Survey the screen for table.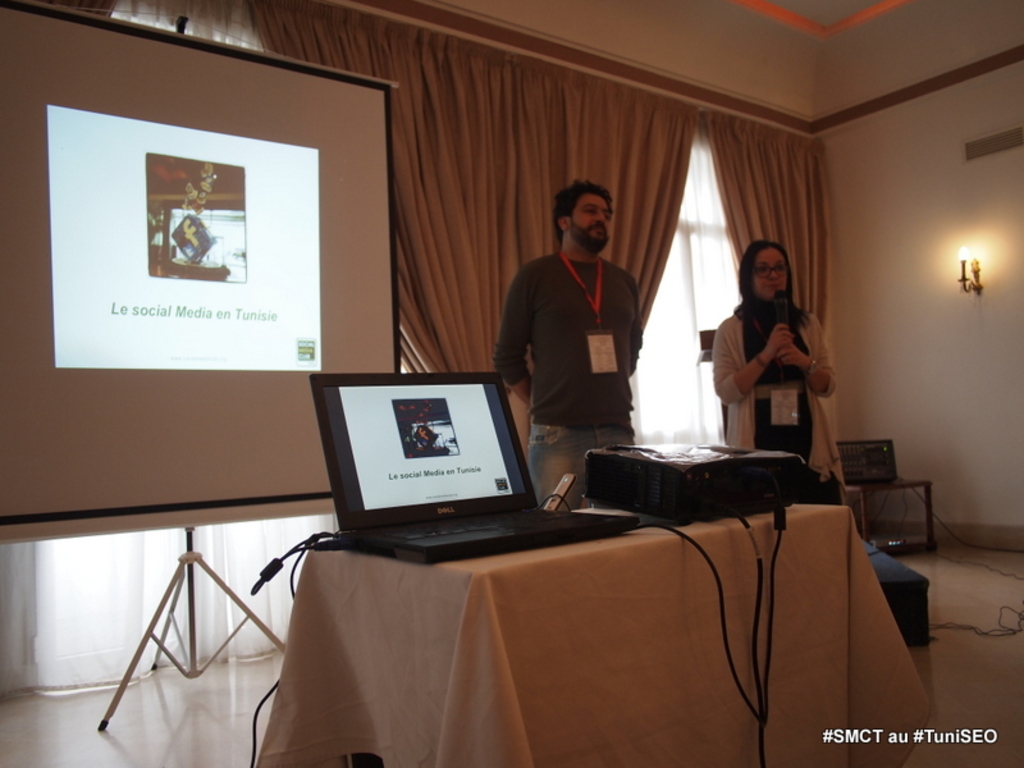
Survey found: {"x1": 846, "y1": 474, "x2": 933, "y2": 559}.
